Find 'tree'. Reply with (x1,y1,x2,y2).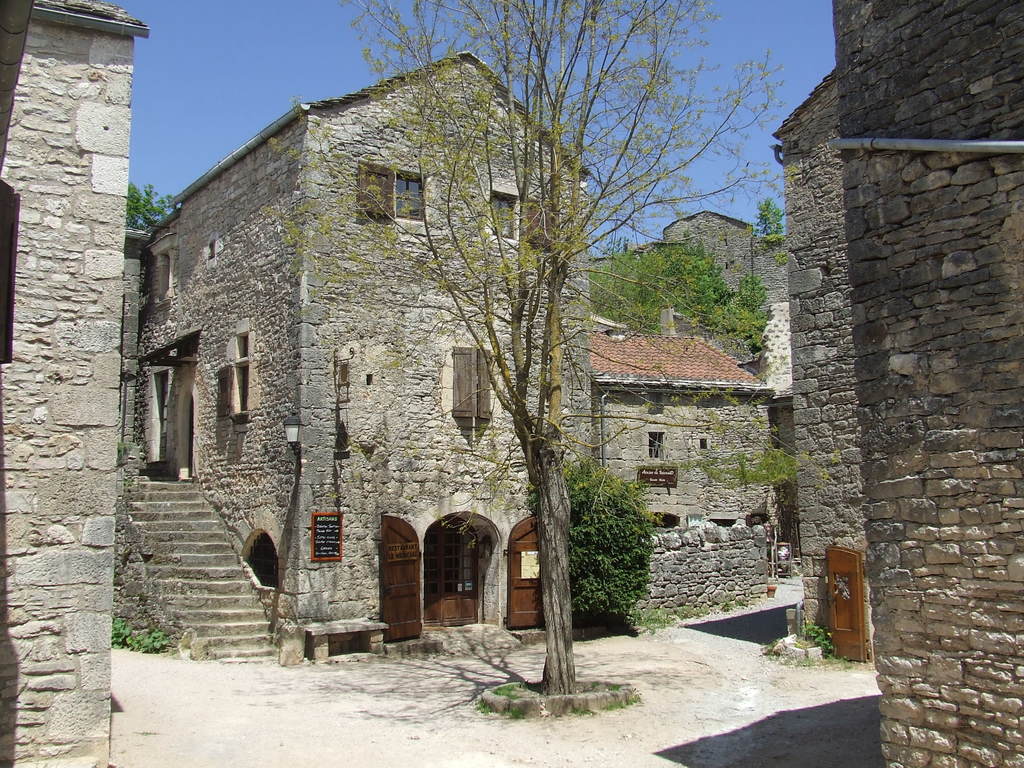
(752,193,779,239).
